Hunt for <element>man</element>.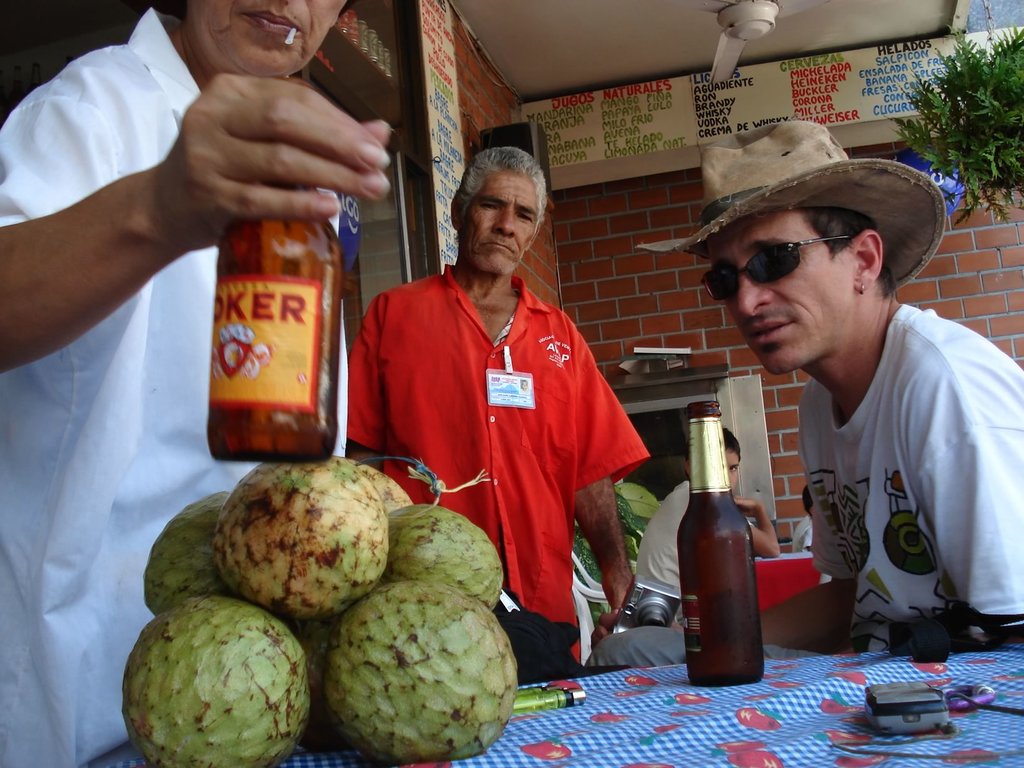
Hunted down at [x1=345, y1=147, x2=652, y2=689].
